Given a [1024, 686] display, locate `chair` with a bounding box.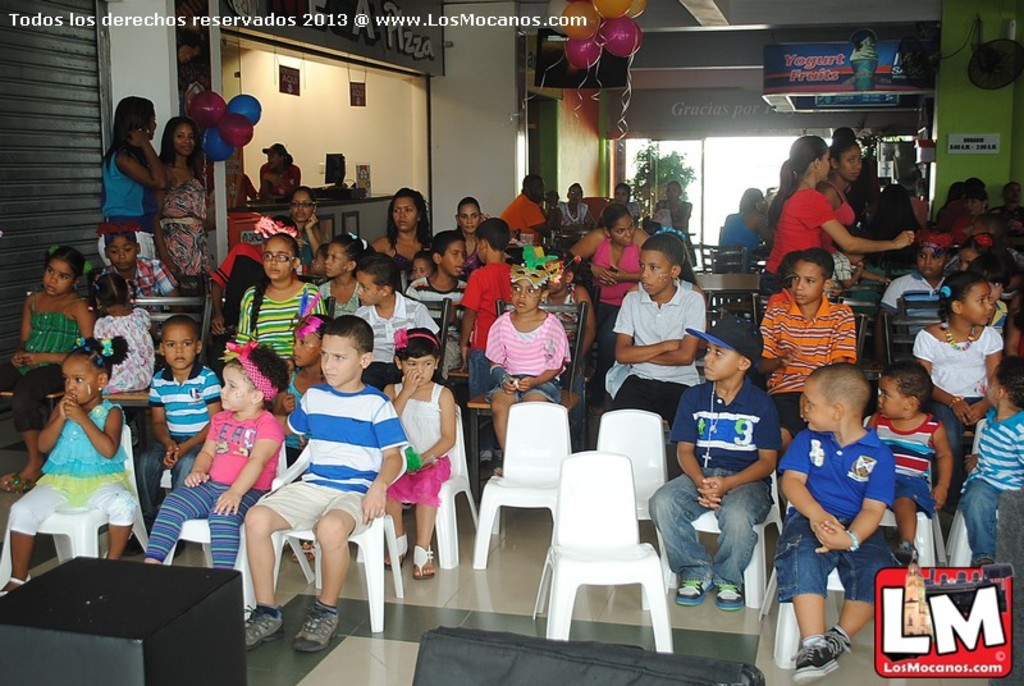
Located: left=596, top=406, right=671, bottom=587.
